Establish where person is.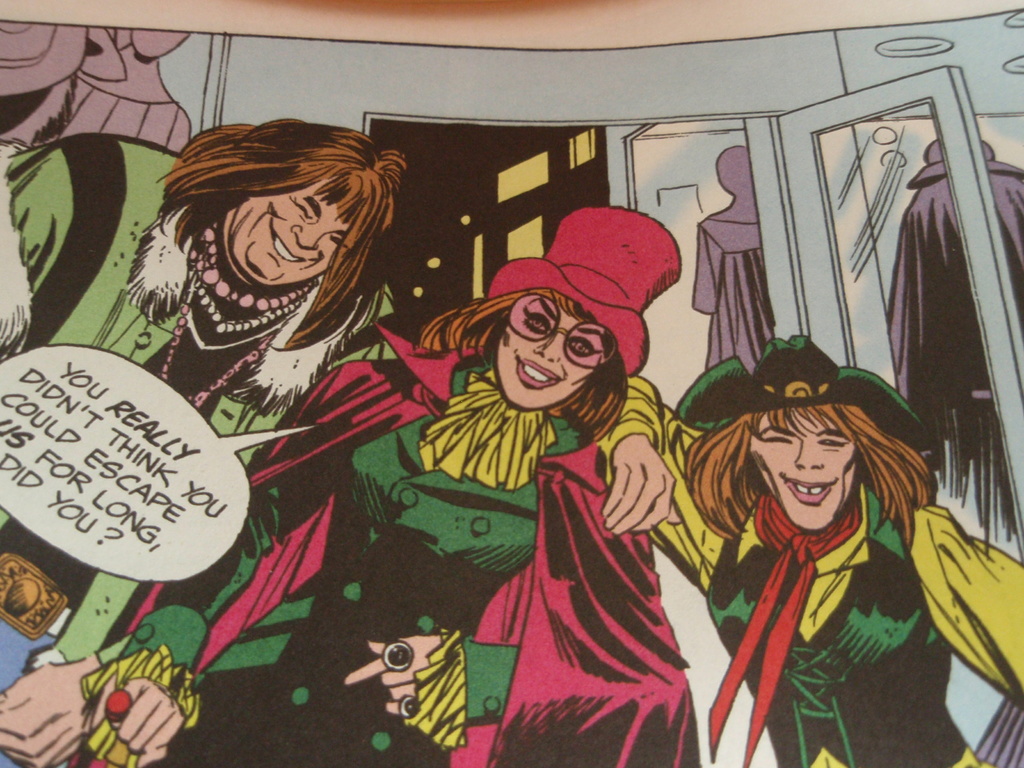
Established at box(78, 204, 701, 767).
